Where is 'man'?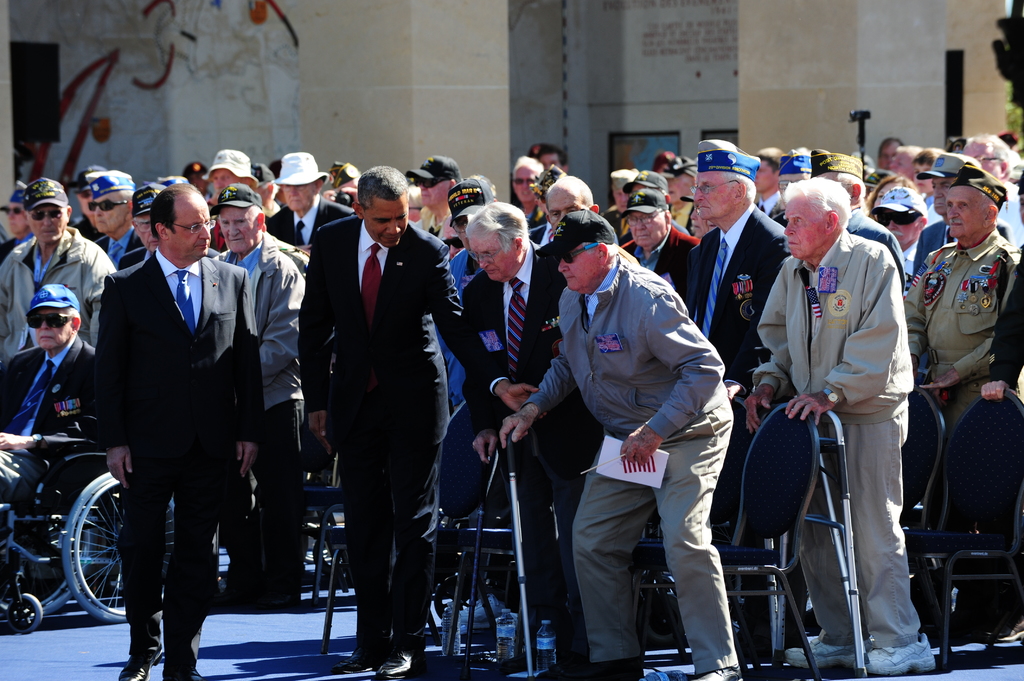
box=[508, 154, 550, 212].
